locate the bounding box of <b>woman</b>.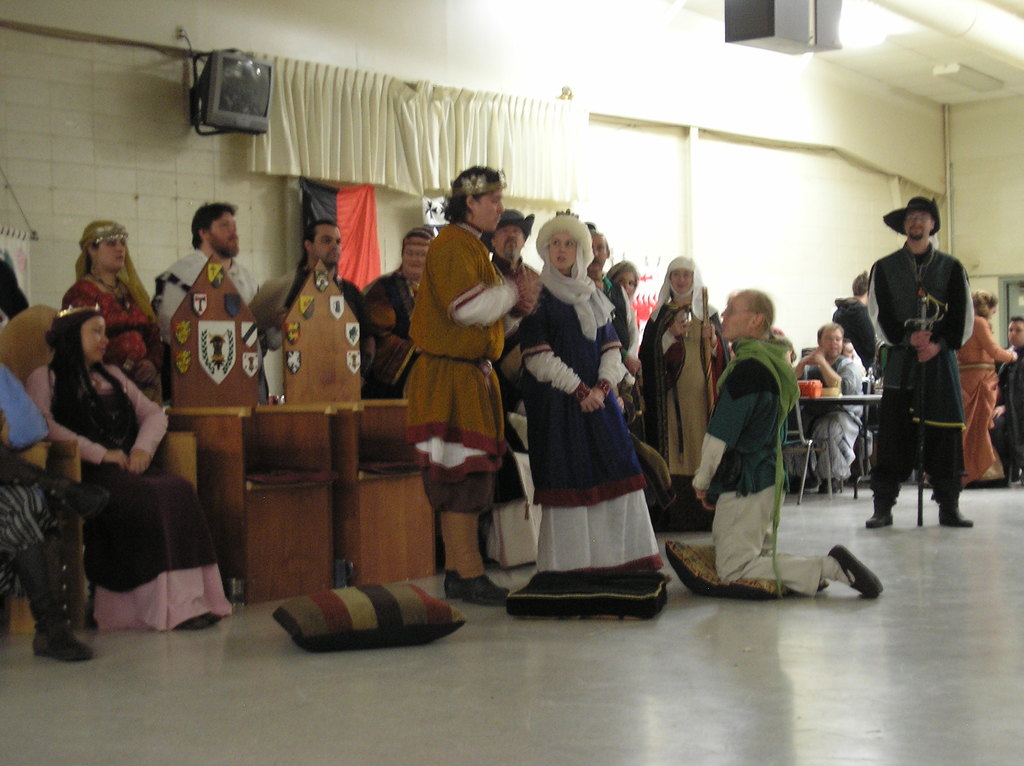
Bounding box: select_region(606, 262, 639, 307).
